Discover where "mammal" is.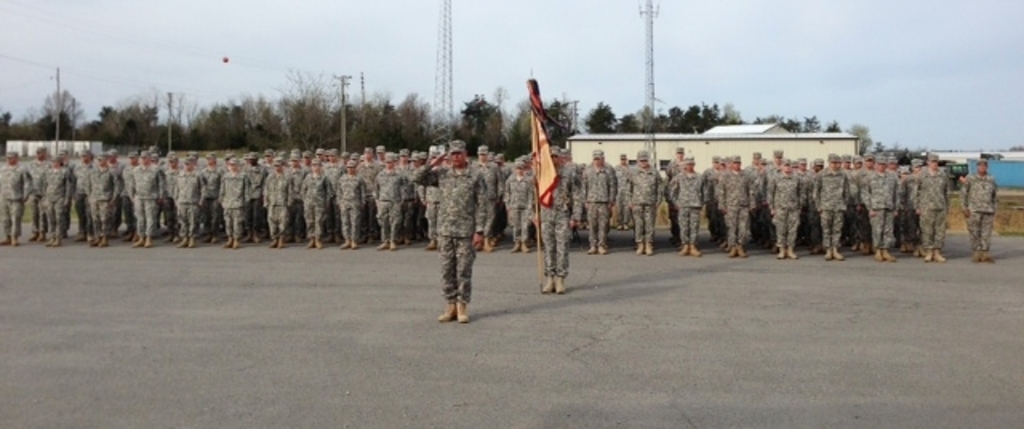
Discovered at left=533, top=150, right=584, bottom=293.
